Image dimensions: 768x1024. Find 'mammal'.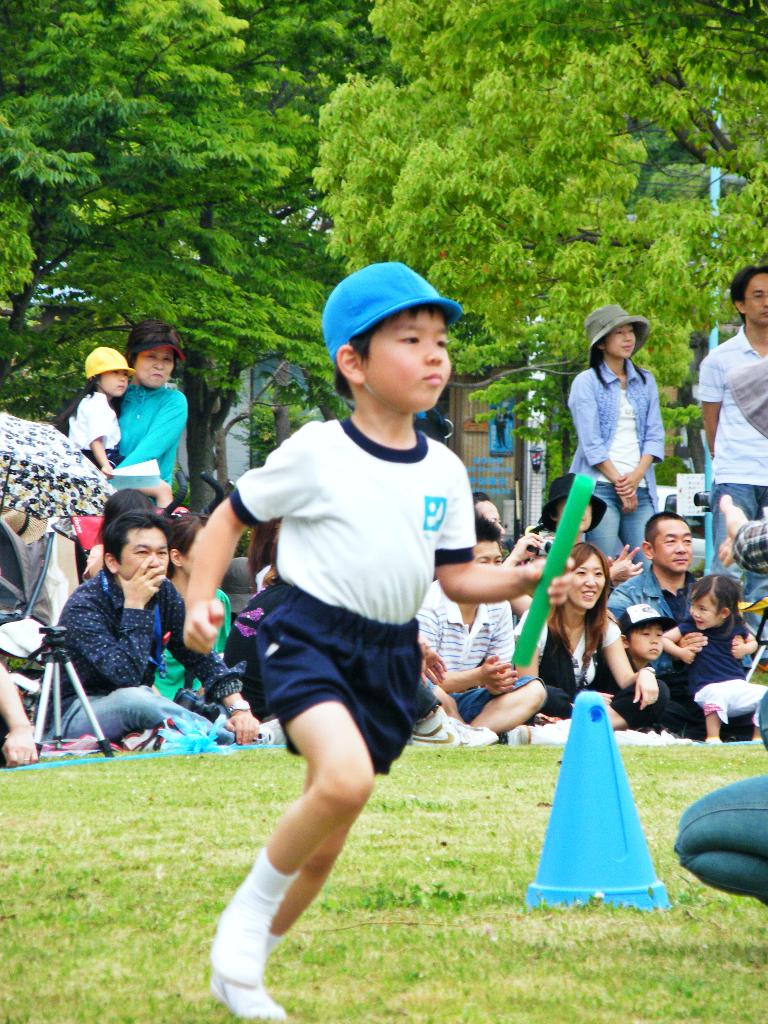
pyautogui.locateOnScreen(221, 562, 284, 746).
